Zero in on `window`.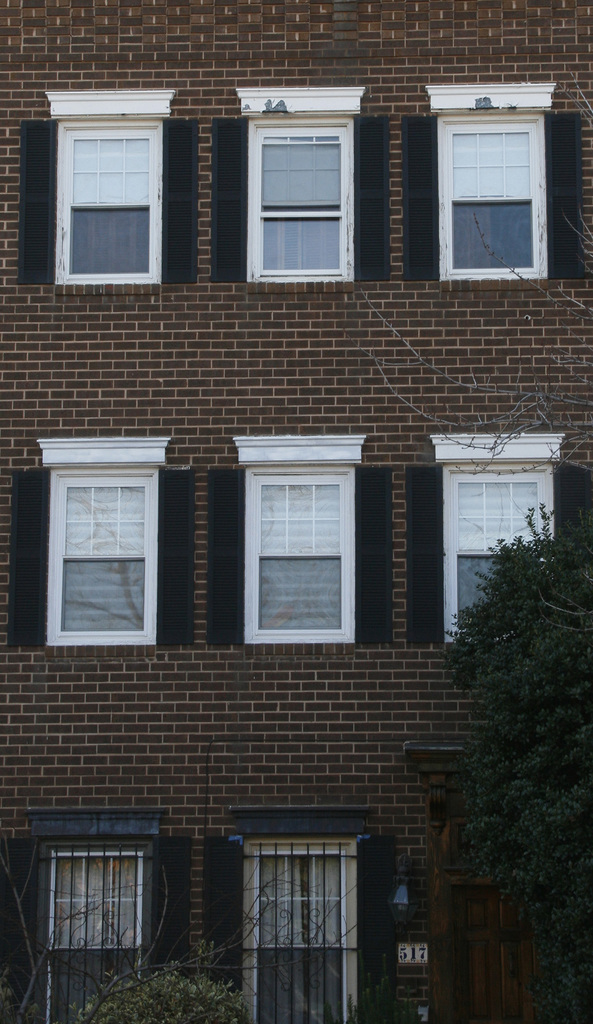
Zeroed in: locate(433, 433, 557, 655).
